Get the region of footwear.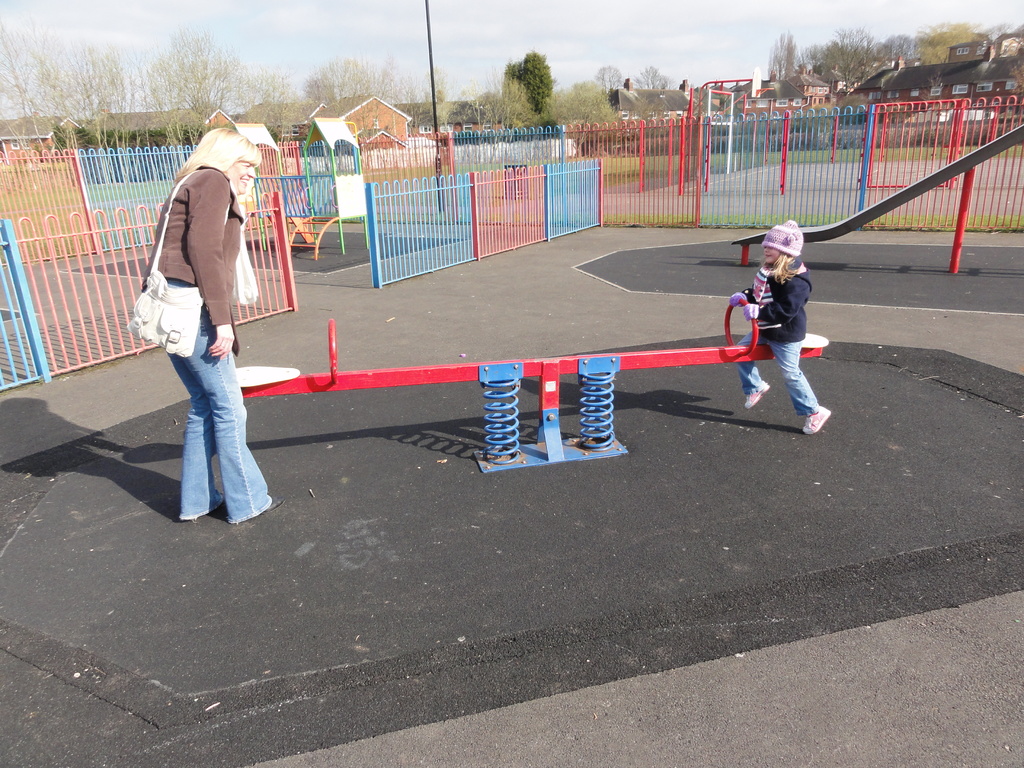
x1=799, y1=404, x2=829, y2=433.
